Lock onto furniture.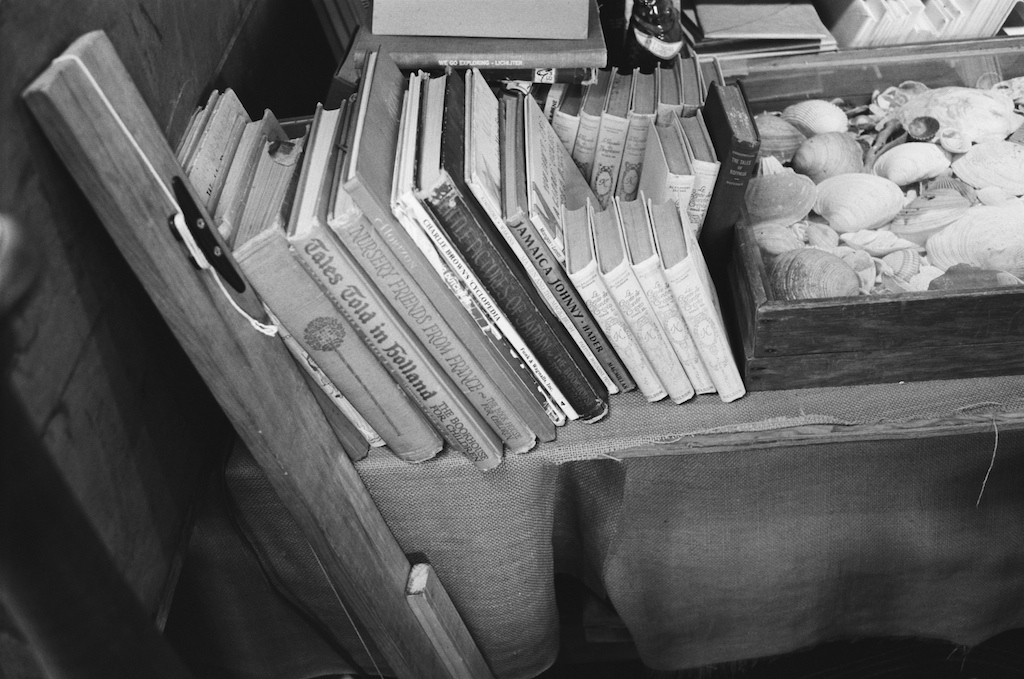
Locked: [left=226, top=374, right=1023, bottom=678].
